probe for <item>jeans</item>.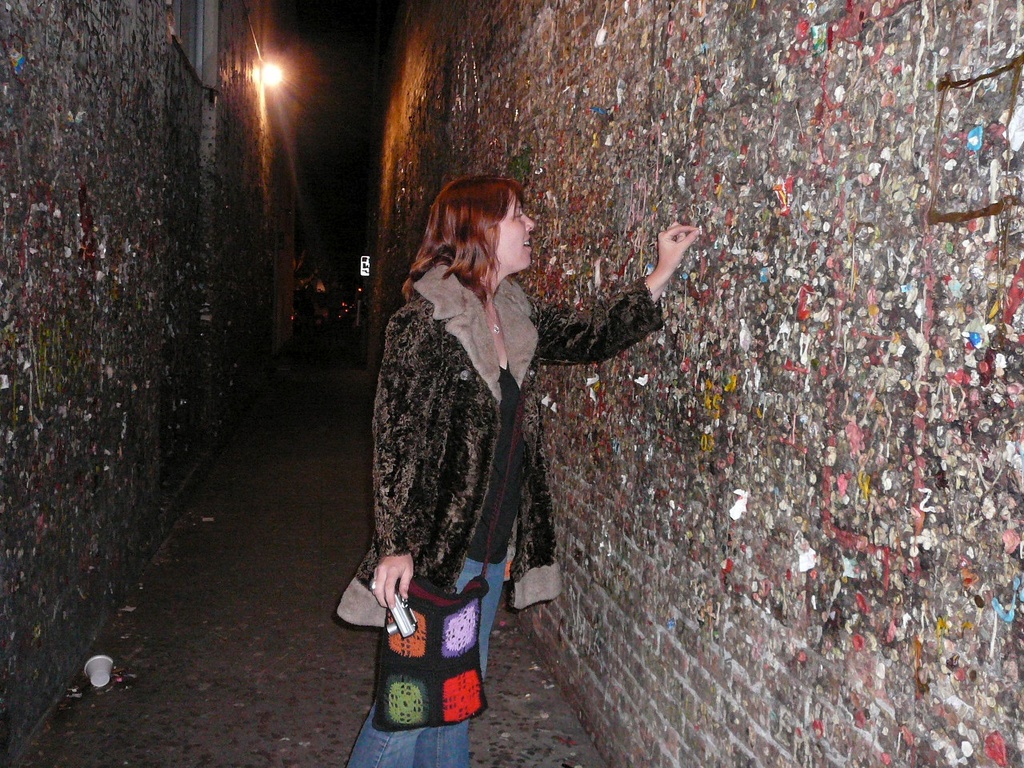
Probe result: 346, 555, 505, 767.
